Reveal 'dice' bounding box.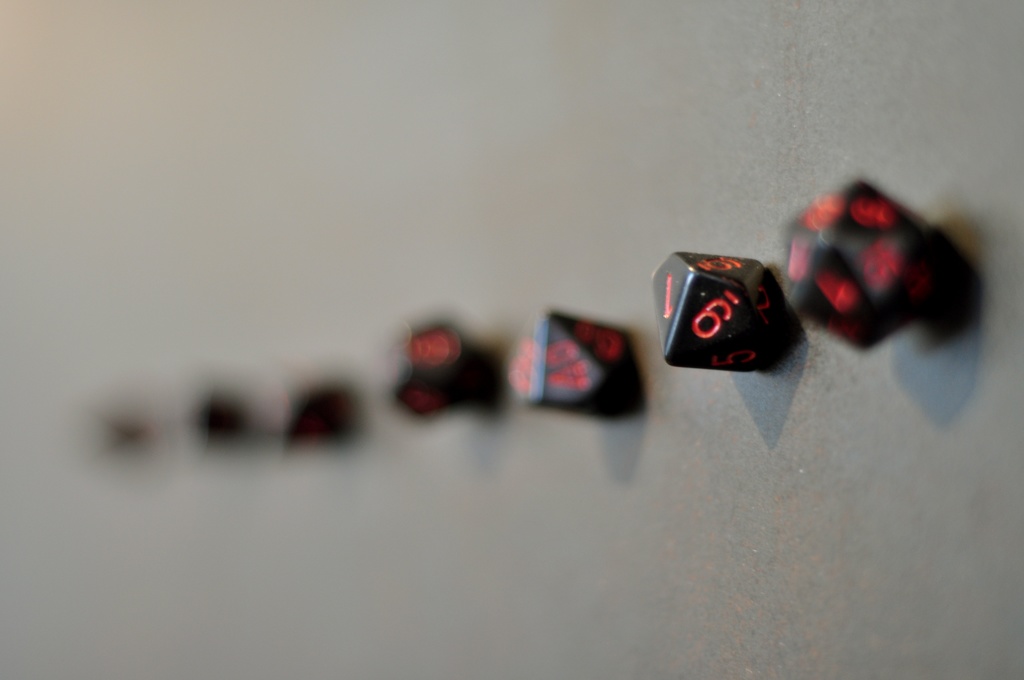
Revealed: (left=652, top=250, right=809, bottom=373).
